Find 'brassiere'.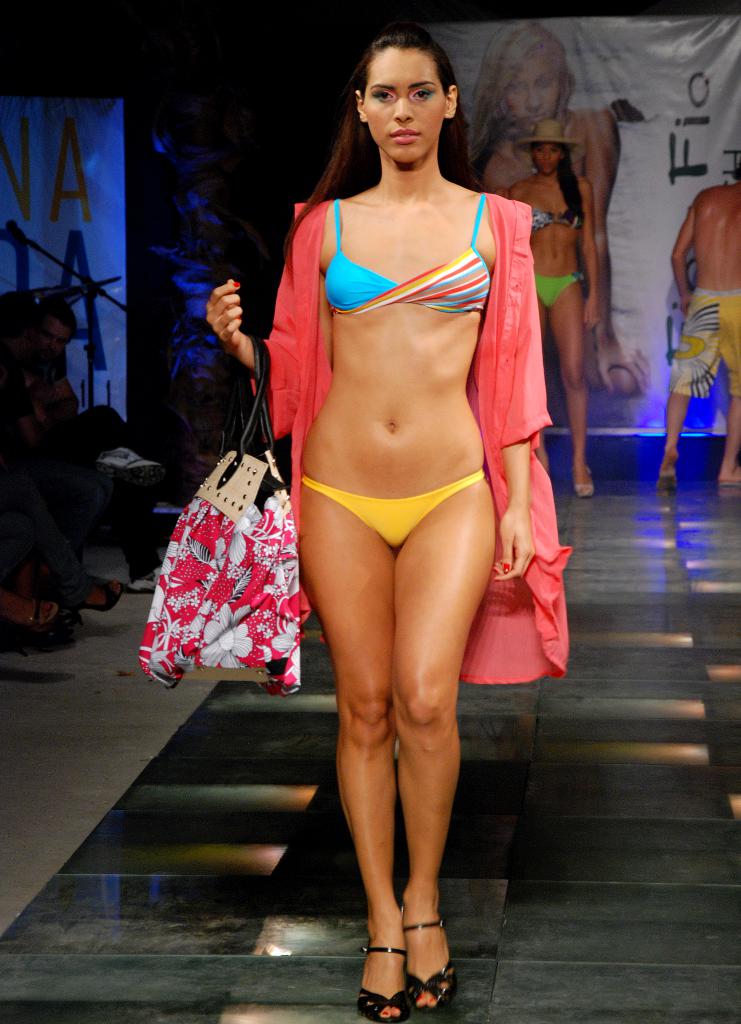
[left=534, top=211, right=583, bottom=228].
